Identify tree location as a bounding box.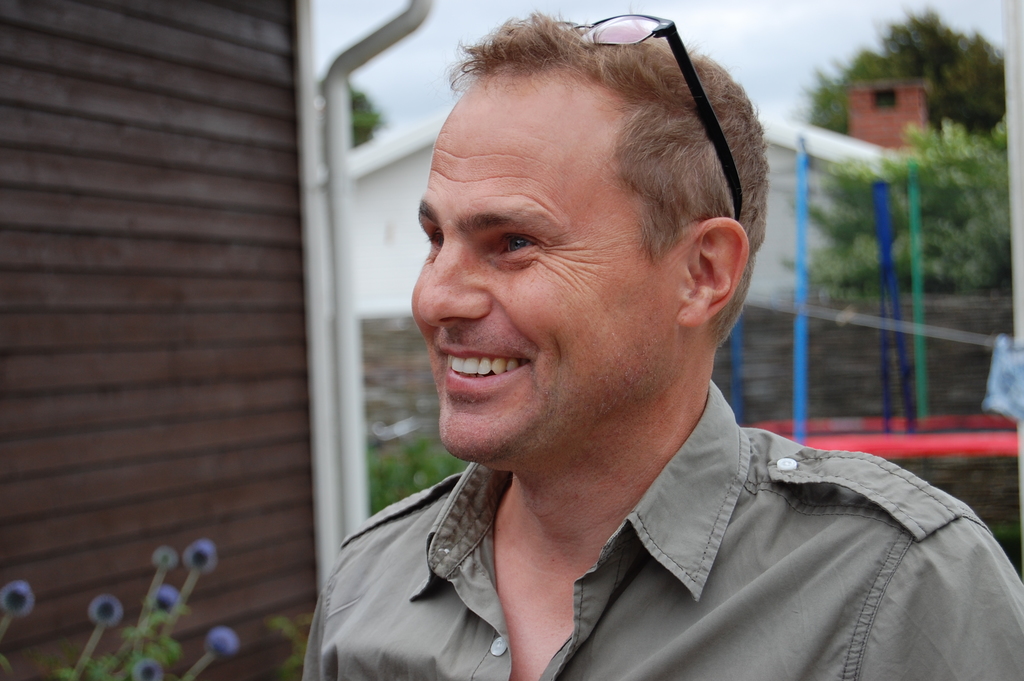
(left=810, top=12, right=1018, bottom=133).
